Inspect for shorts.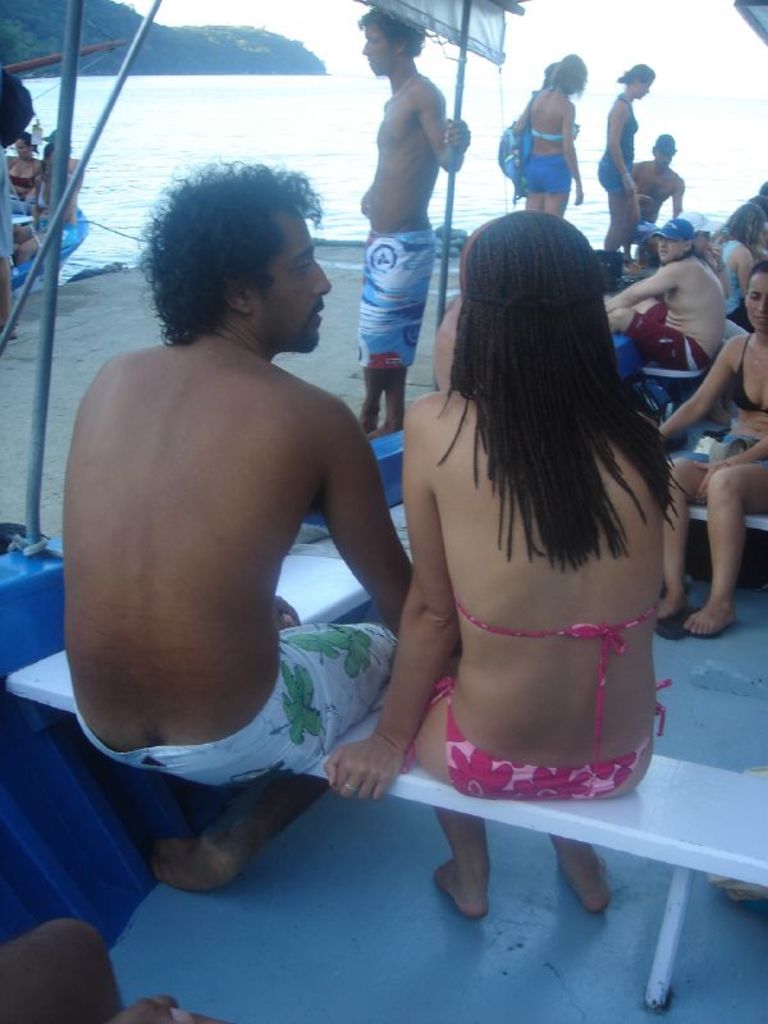
Inspection: <bbox>0, 152, 15, 264</bbox>.
